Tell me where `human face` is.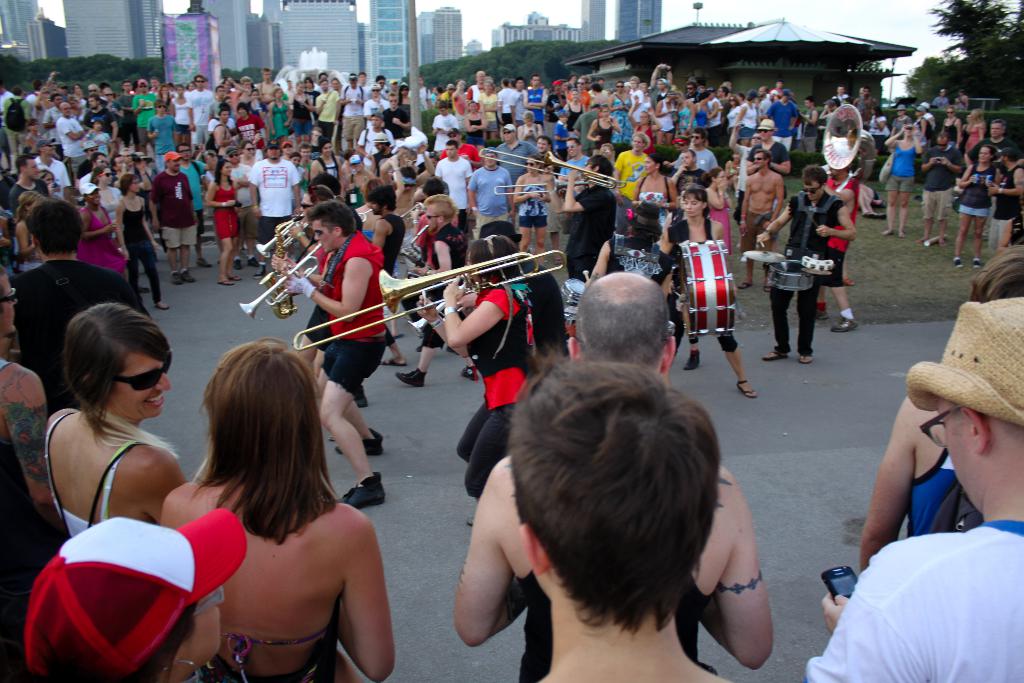
`human face` is at rect(311, 215, 343, 255).
